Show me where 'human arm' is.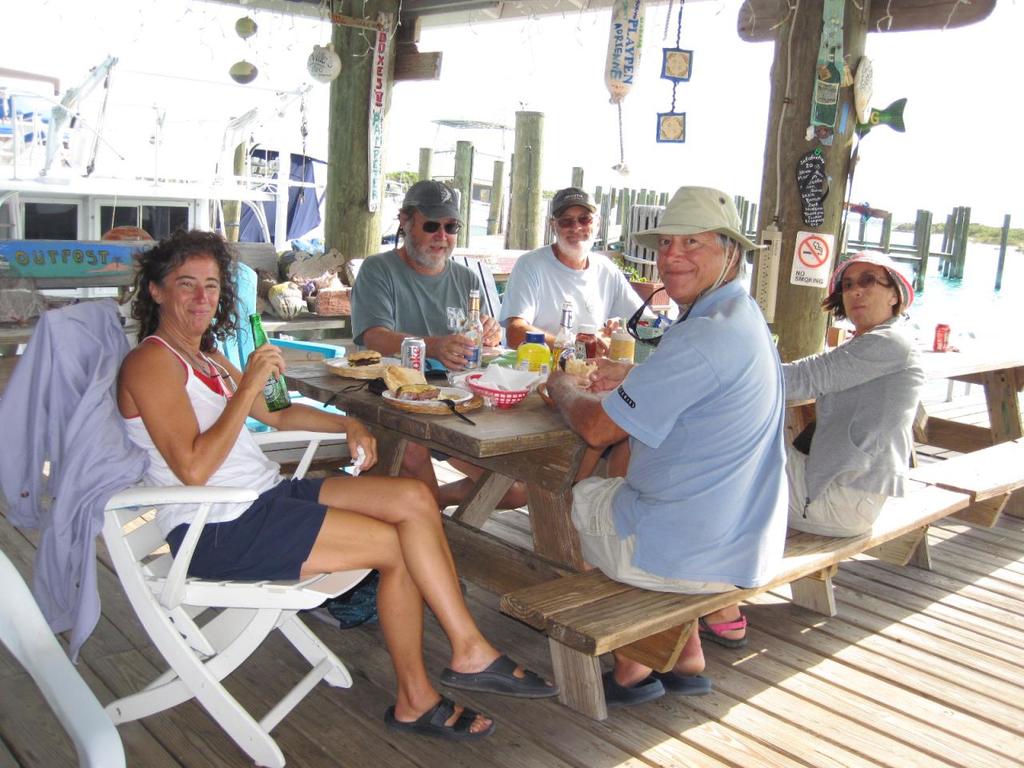
'human arm' is at (470,264,518,350).
